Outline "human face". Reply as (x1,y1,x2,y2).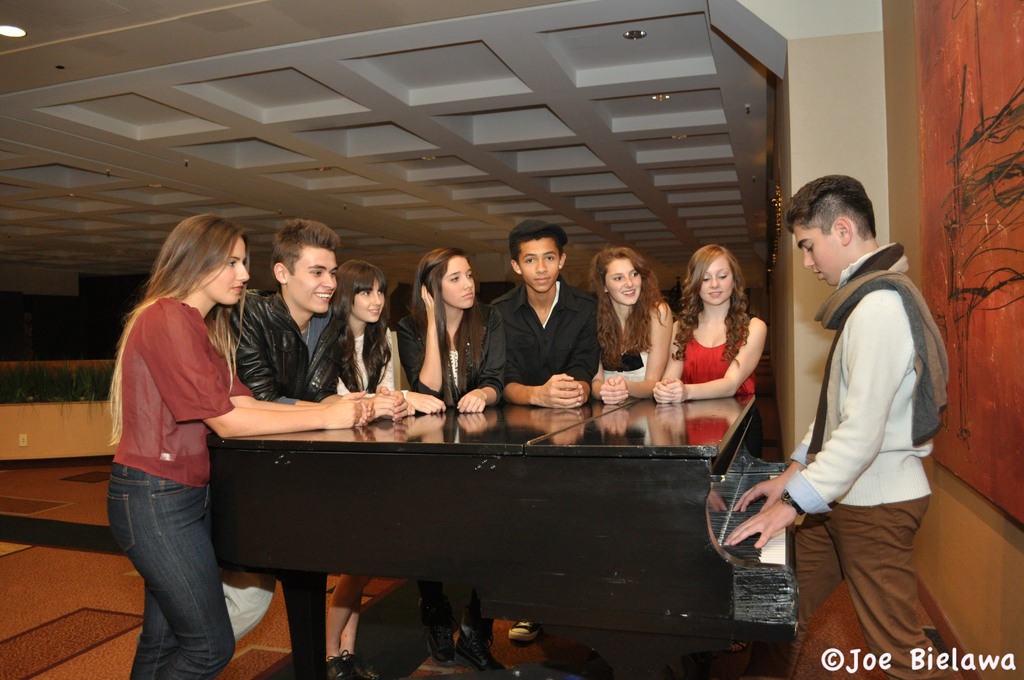
(604,259,643,307).
